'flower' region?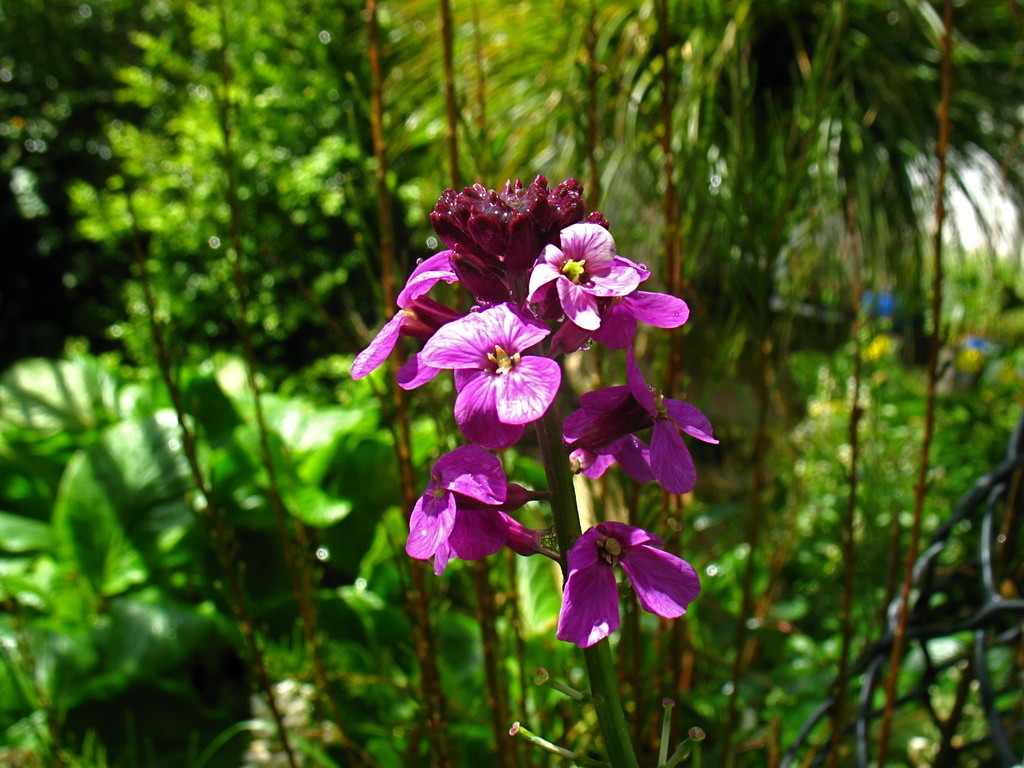
left=554, top=515, right=699, bottom=643
